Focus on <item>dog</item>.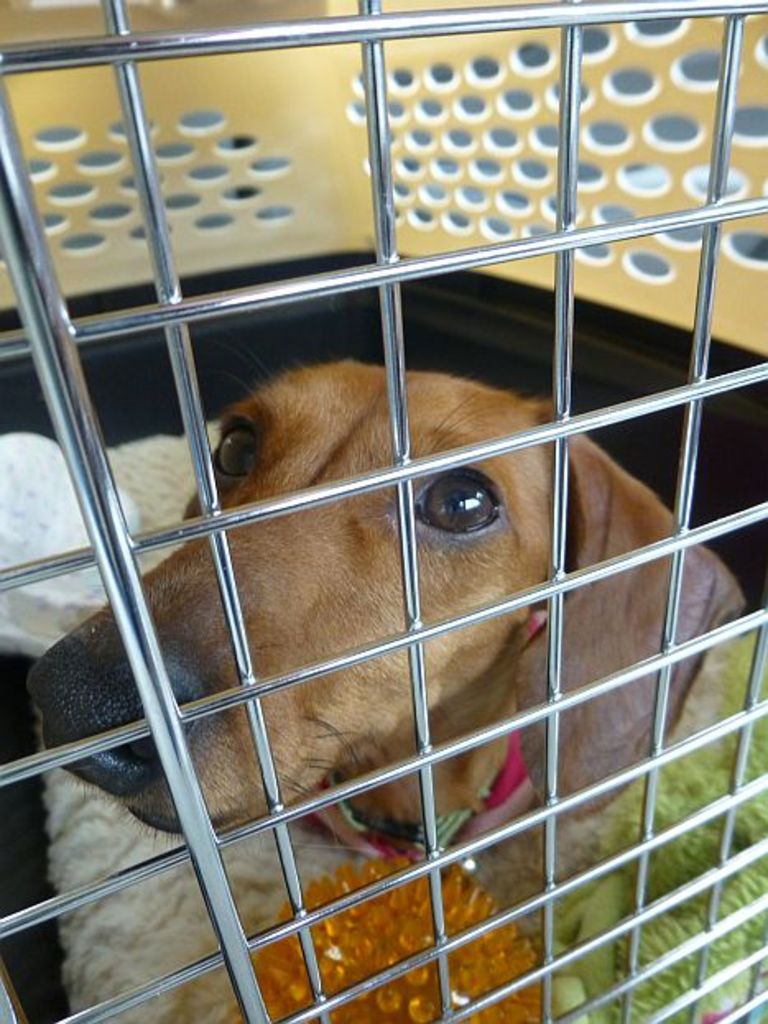
Focused at select_region(23, 339, 747, 957).
